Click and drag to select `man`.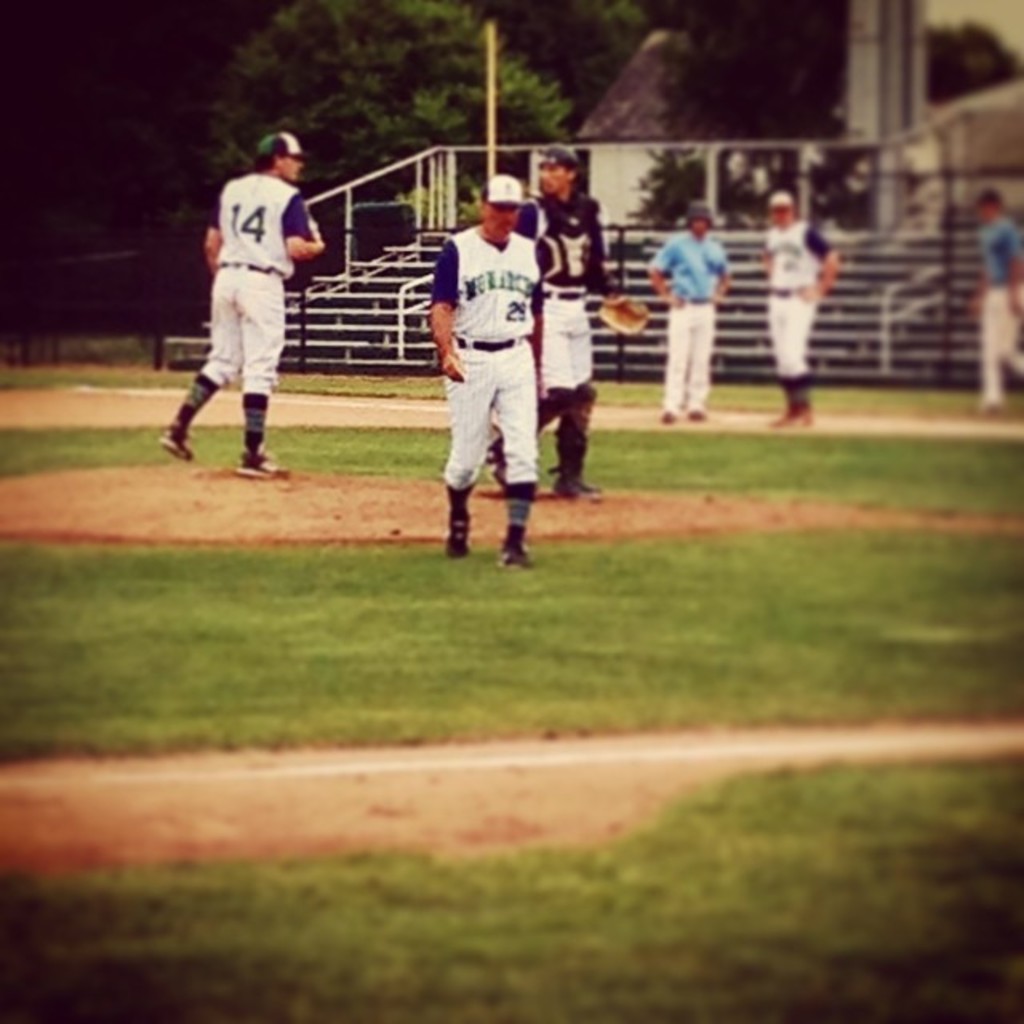
Selection: x1=427, y1=170, x2=544, y2=570.
